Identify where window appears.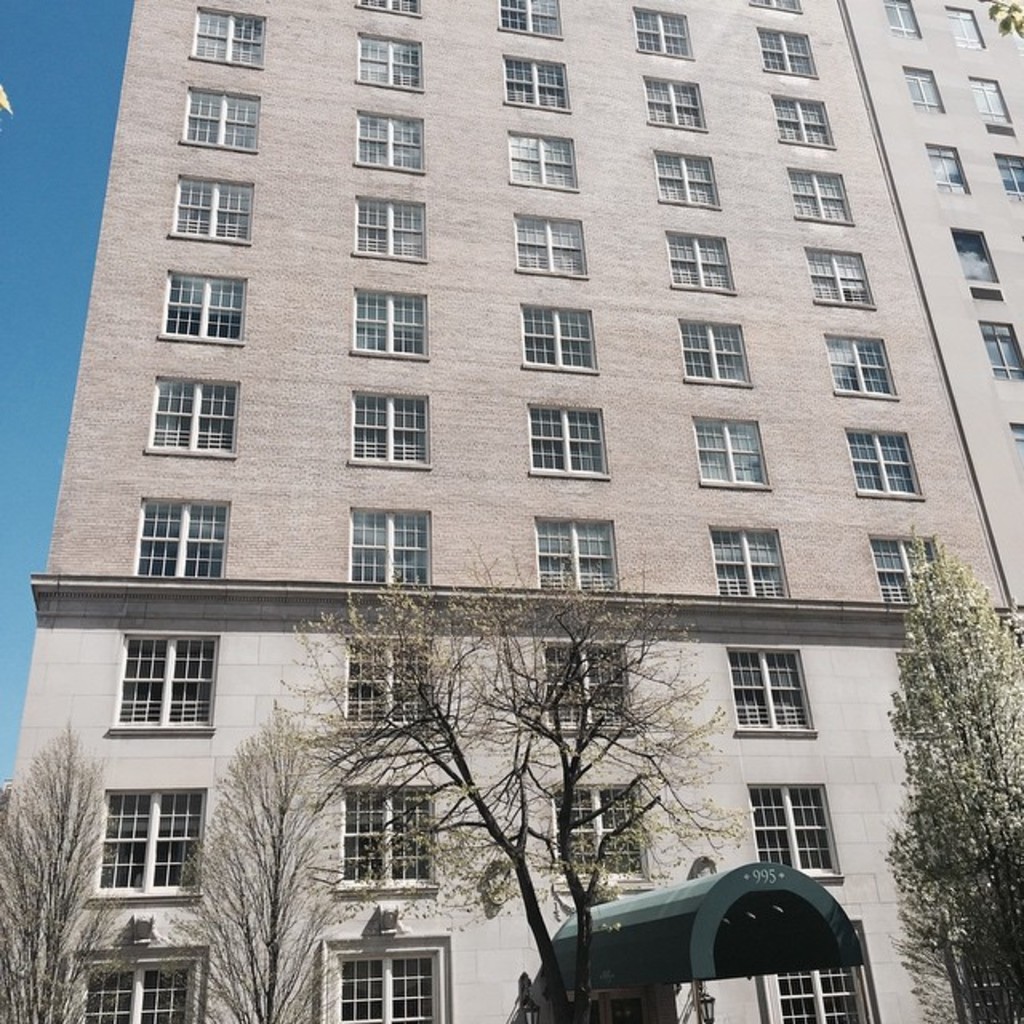
Appears at (349, 502, 429, 589).
